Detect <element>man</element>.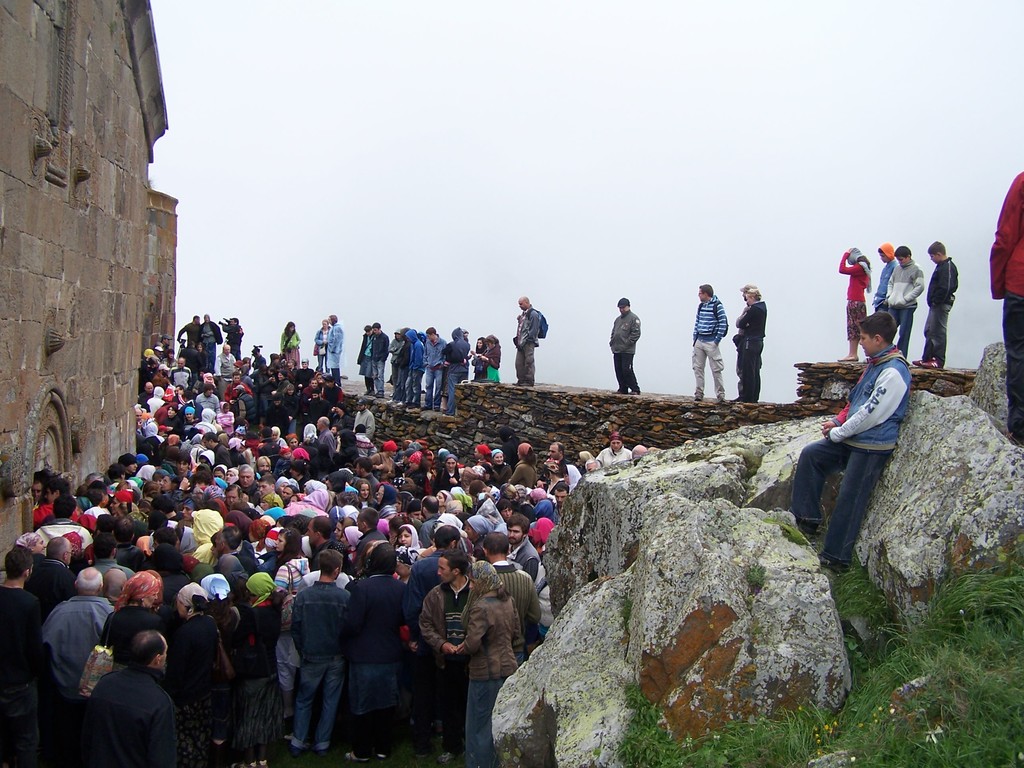
Detected at 282 549 354 755.
